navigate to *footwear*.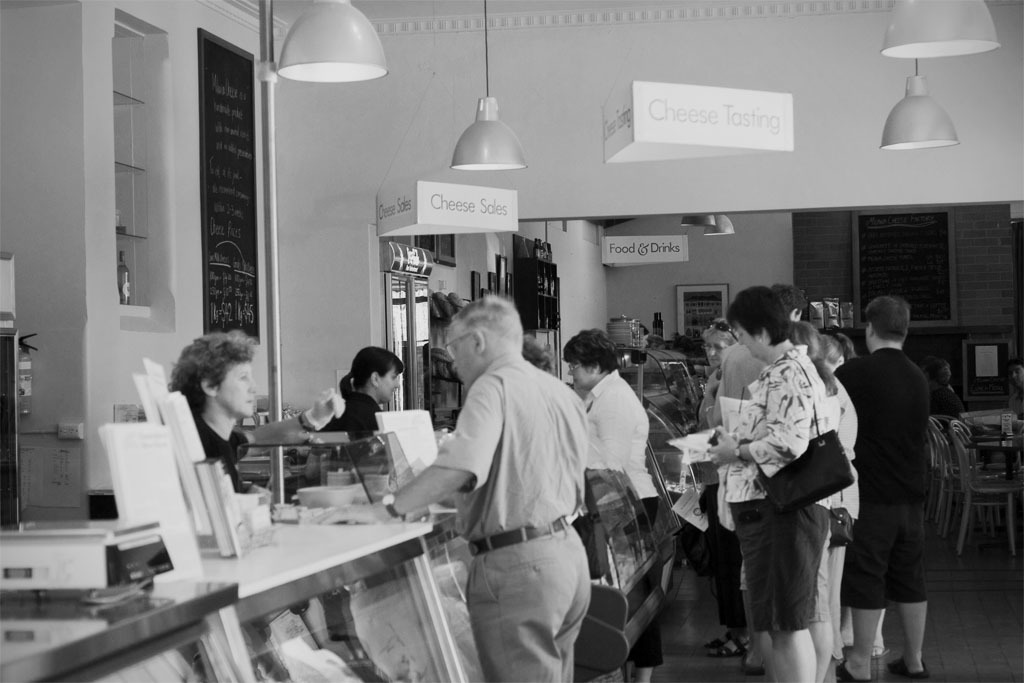
Navigation target: 705,626,755,663.
